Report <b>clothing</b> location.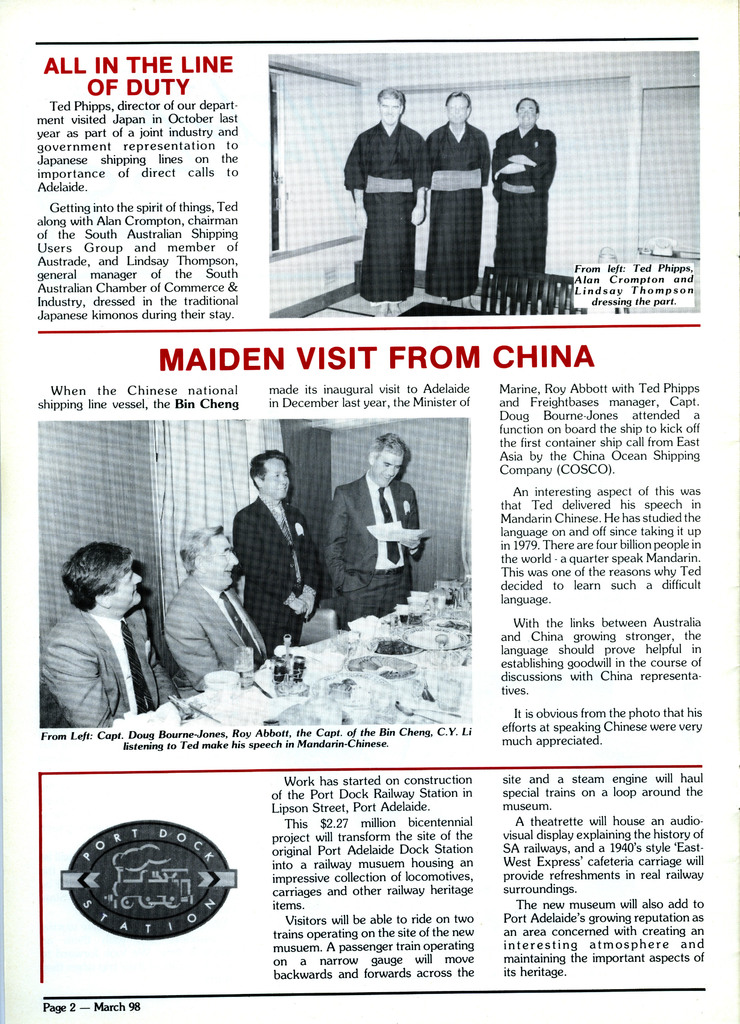
Report: <box>423,120,495,300</box>.
